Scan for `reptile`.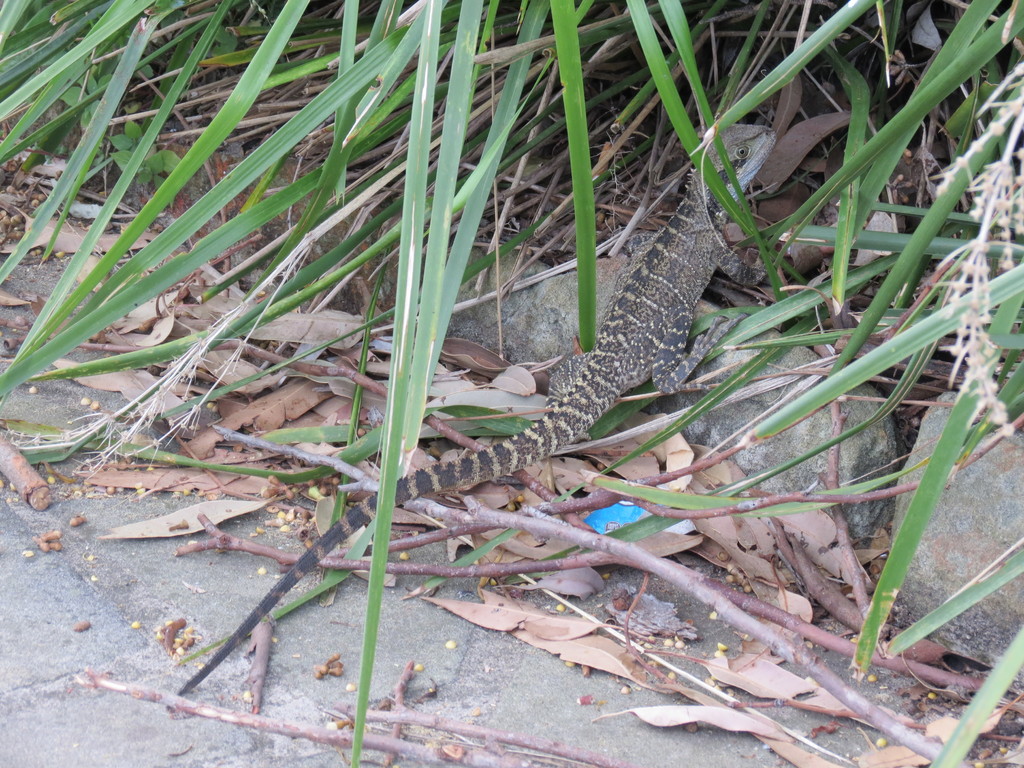
Scan result: bbox=[160, 122, 778, 716].
